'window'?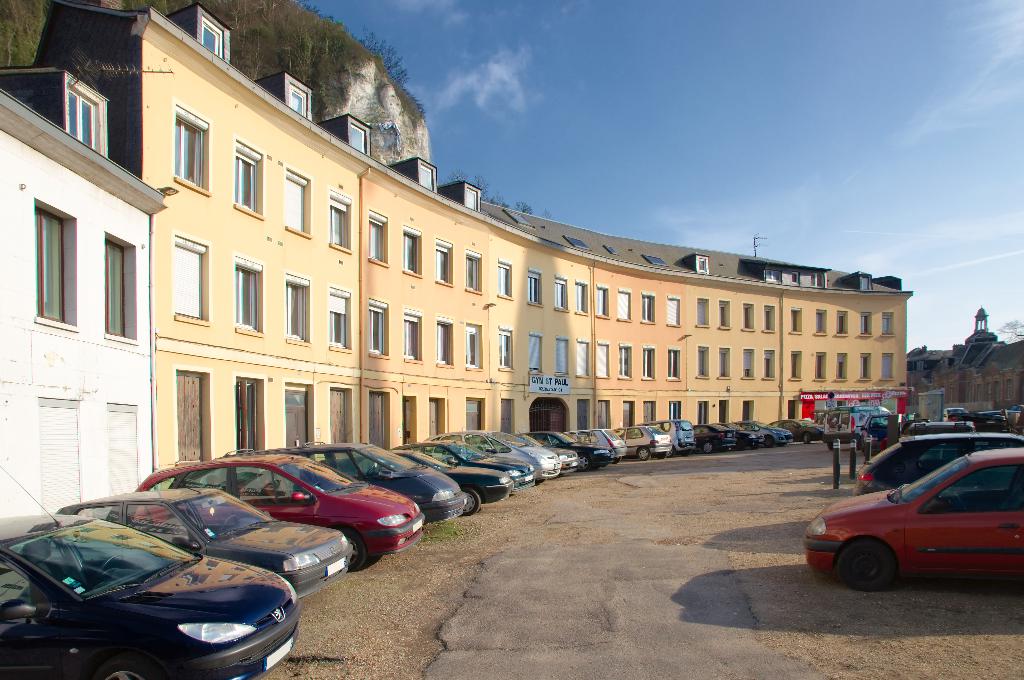
{"x1": 236, "y1": 142, "x2": 262, "y2": 213}
